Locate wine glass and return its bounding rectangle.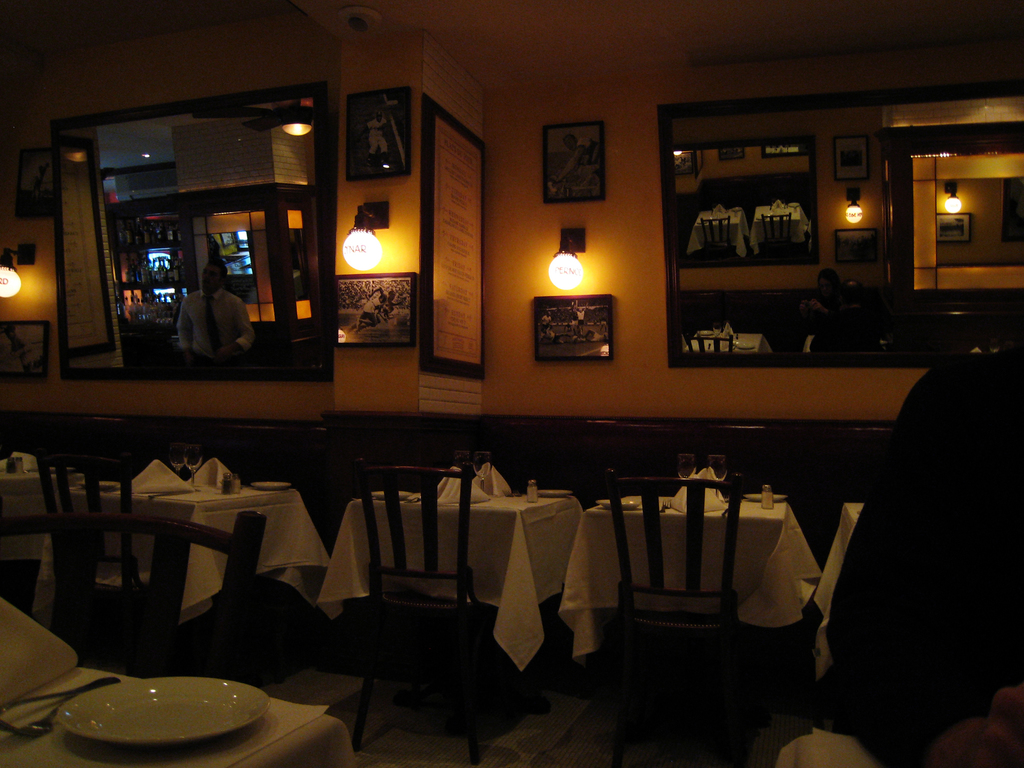
<box>706,454,726,499</box>.
